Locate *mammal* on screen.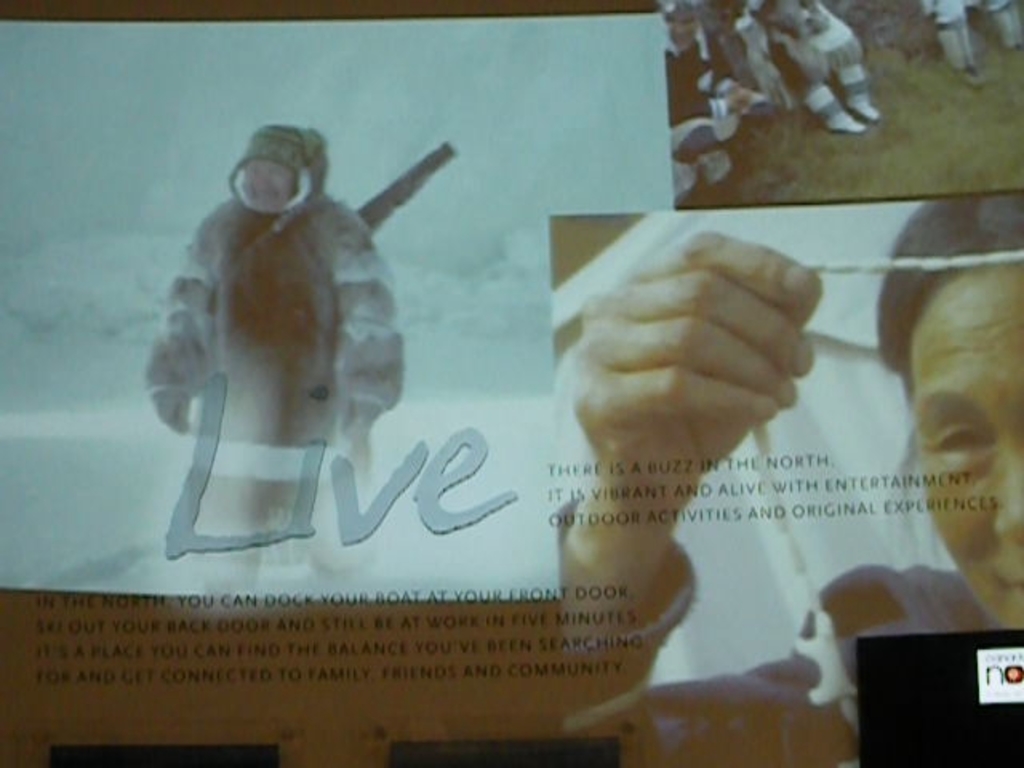
On screen at x1=147, y1=128, x2=483, y2=571.
